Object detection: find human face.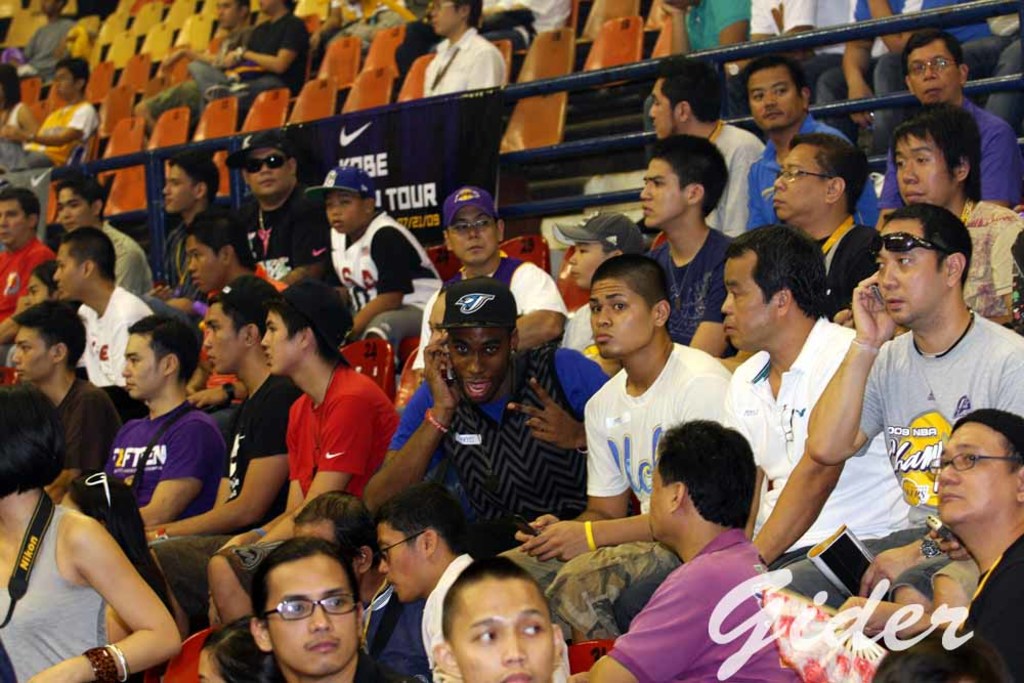
[0,198,25,245].
